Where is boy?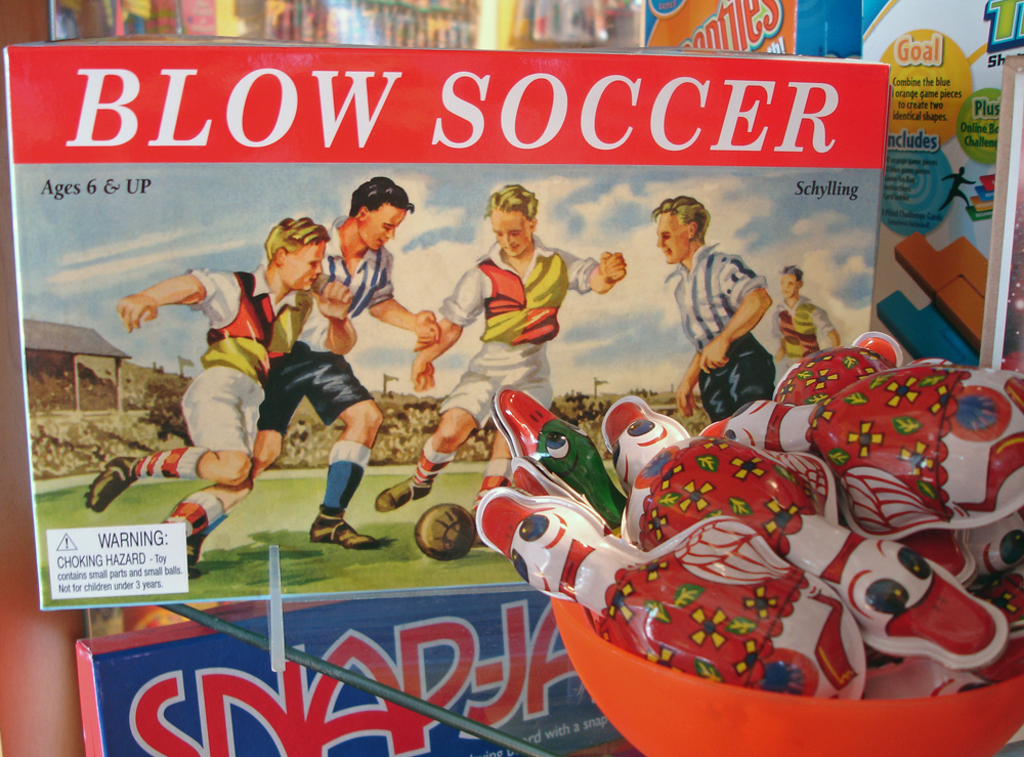
652,209,801,429.
